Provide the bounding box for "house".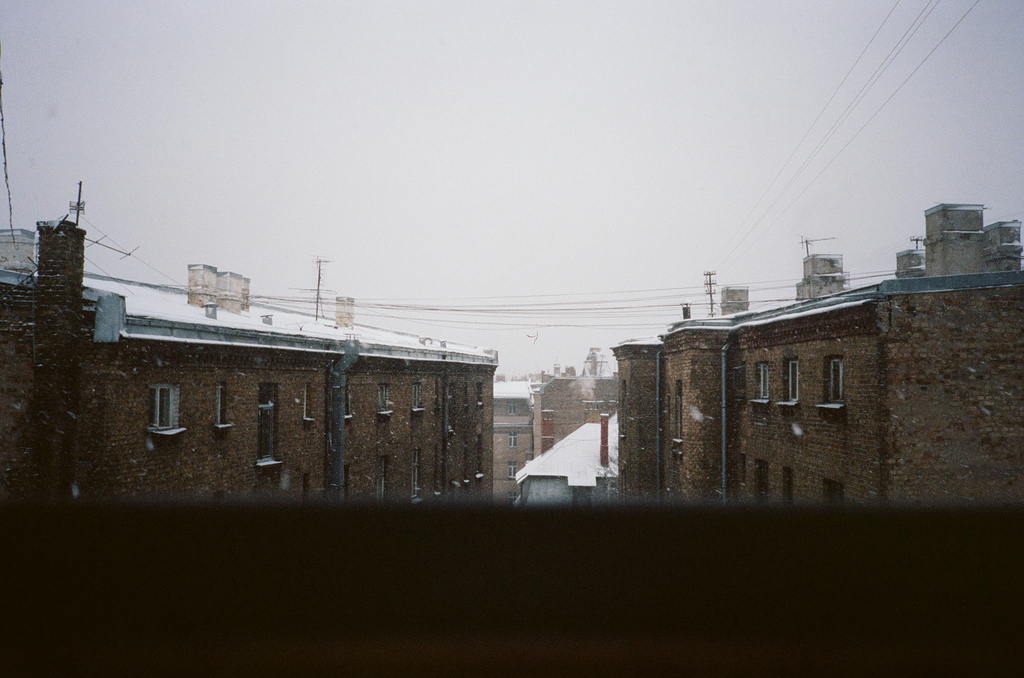
(610, 349, 671, 514).
